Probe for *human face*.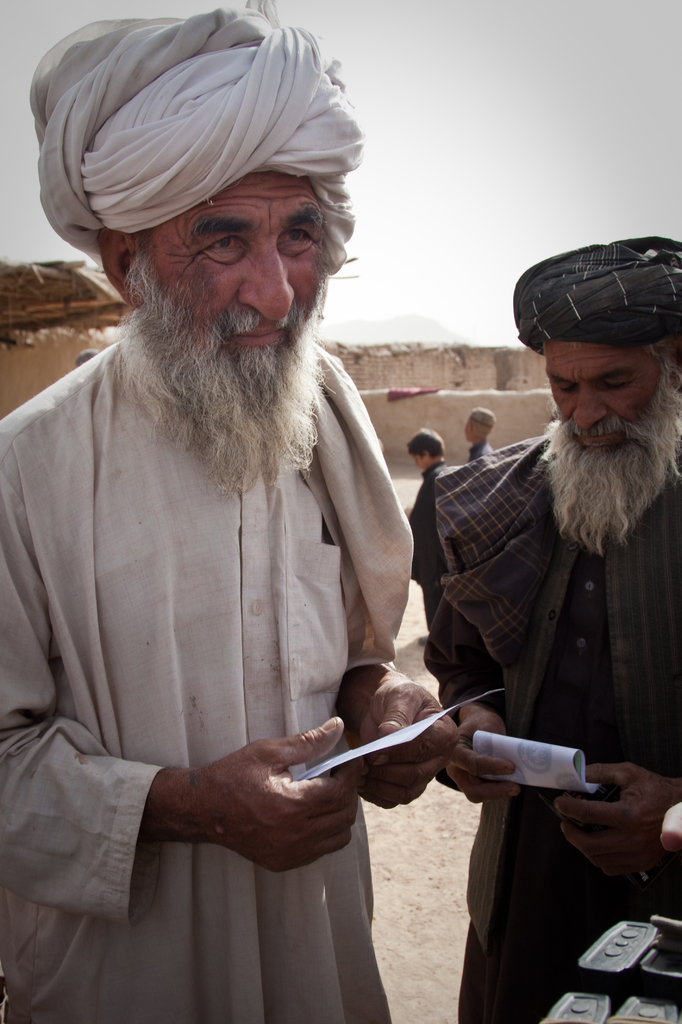
Probe result: detection(411, 442, 423, 469).
